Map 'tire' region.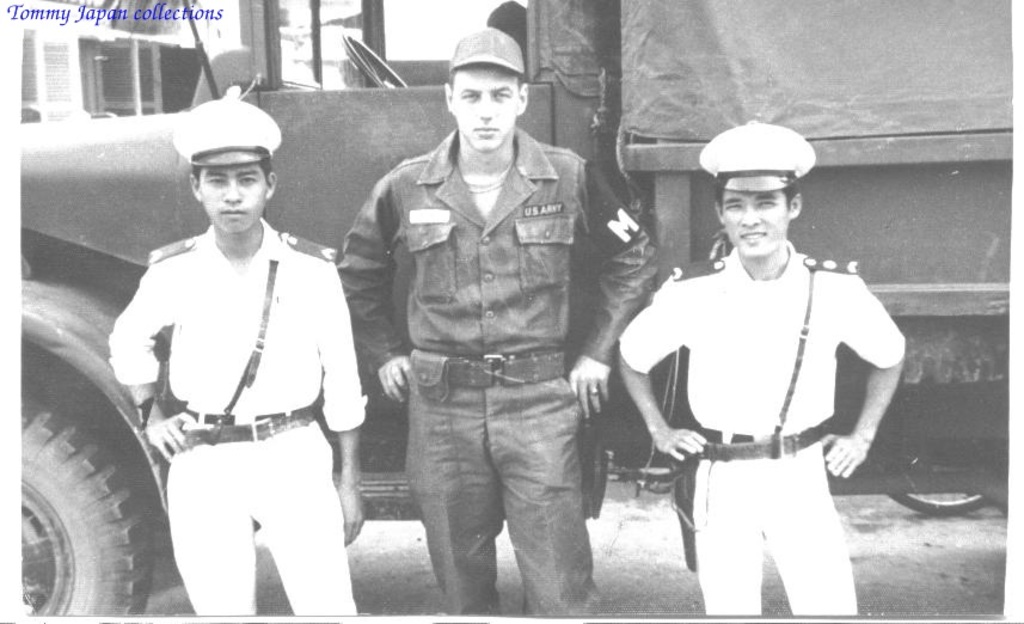
Mapped to l=890, t=493, r=991, b=516.
